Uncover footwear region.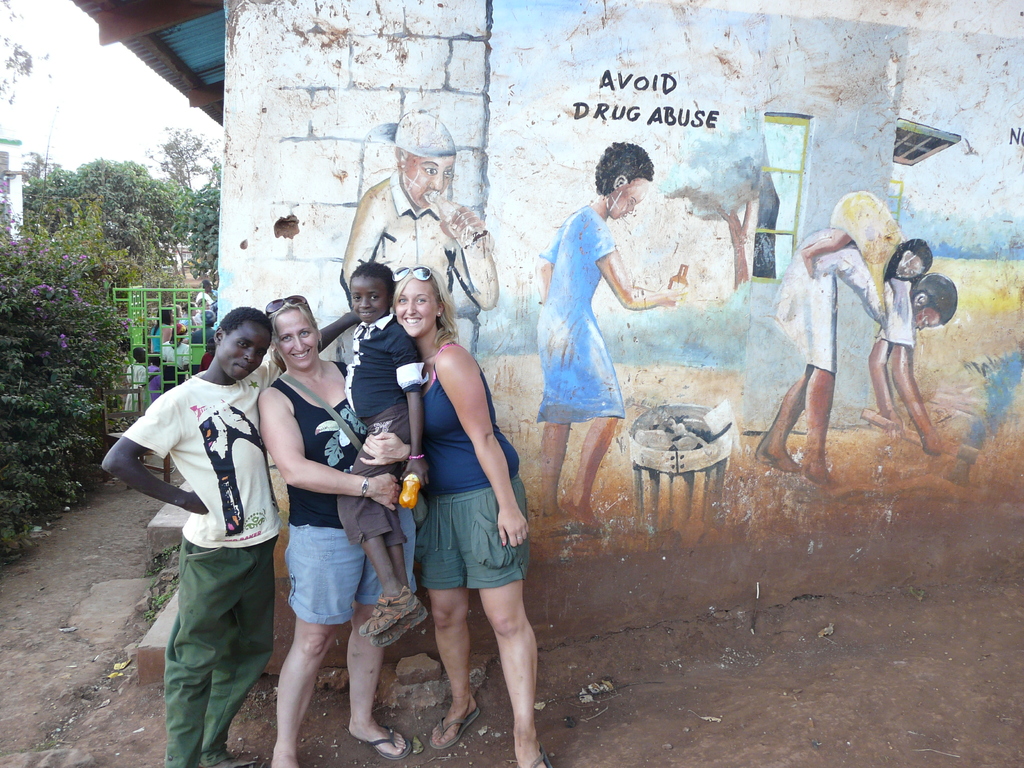
Uncovered: rect(520, 753, 555, 767).
